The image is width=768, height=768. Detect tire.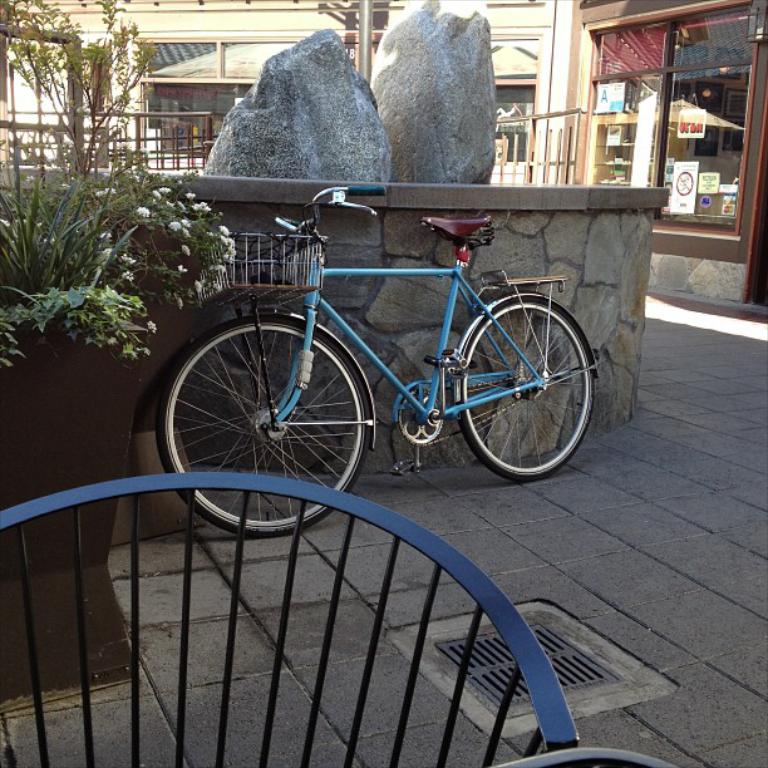
Detection: {"left": 459, "top": 296, "right": 595, "bottom": 479}.
